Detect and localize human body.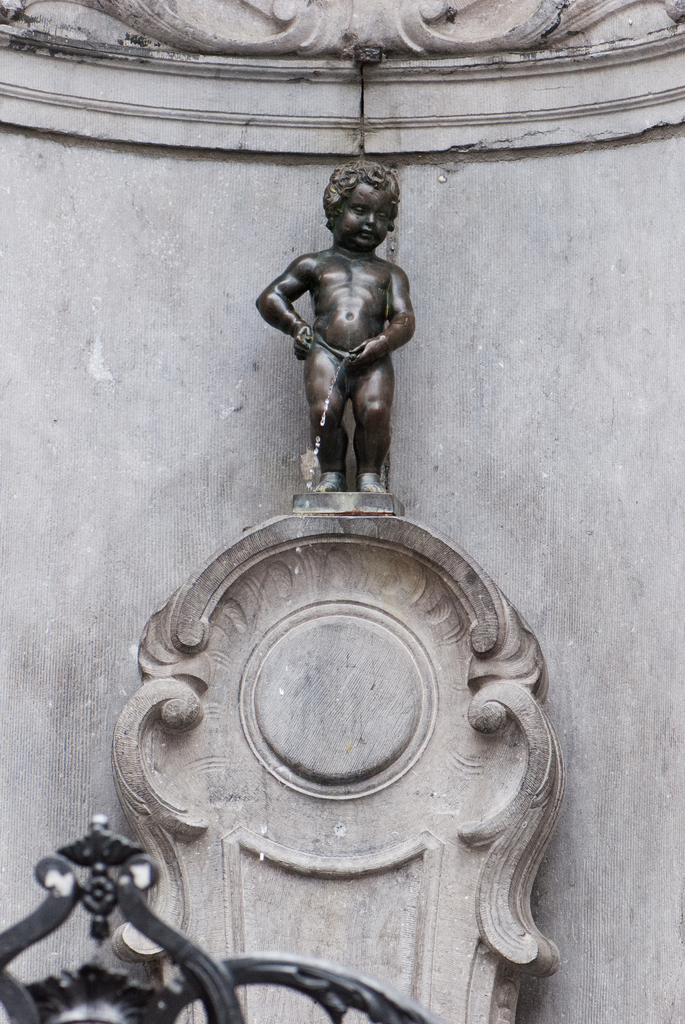
Localized at 256:171:437:511.
